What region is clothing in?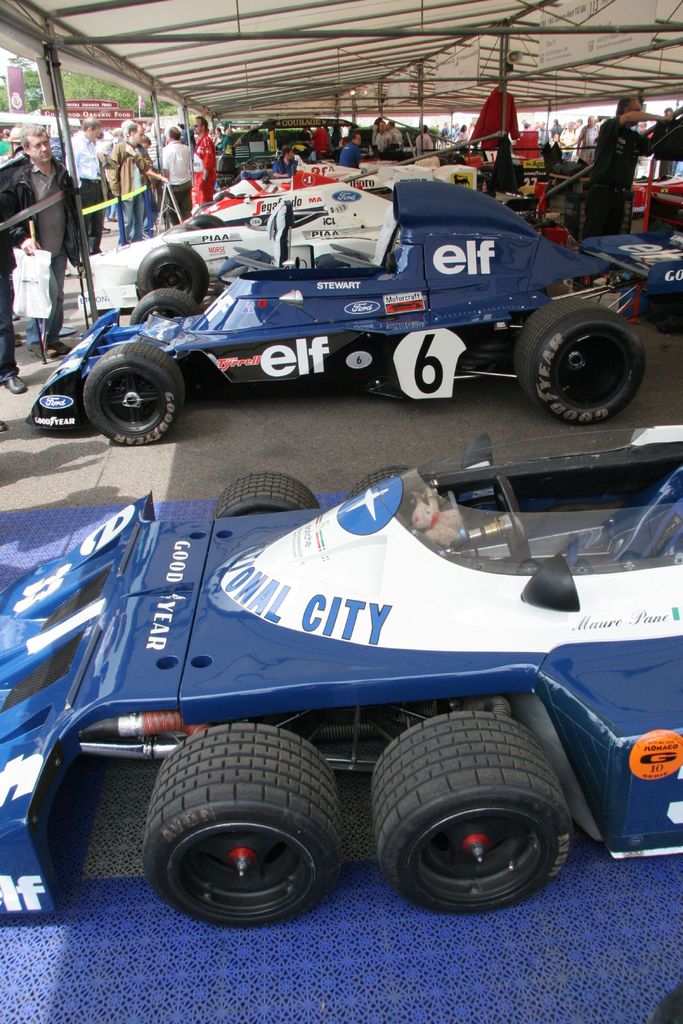
(136, 136, 163, 237).
